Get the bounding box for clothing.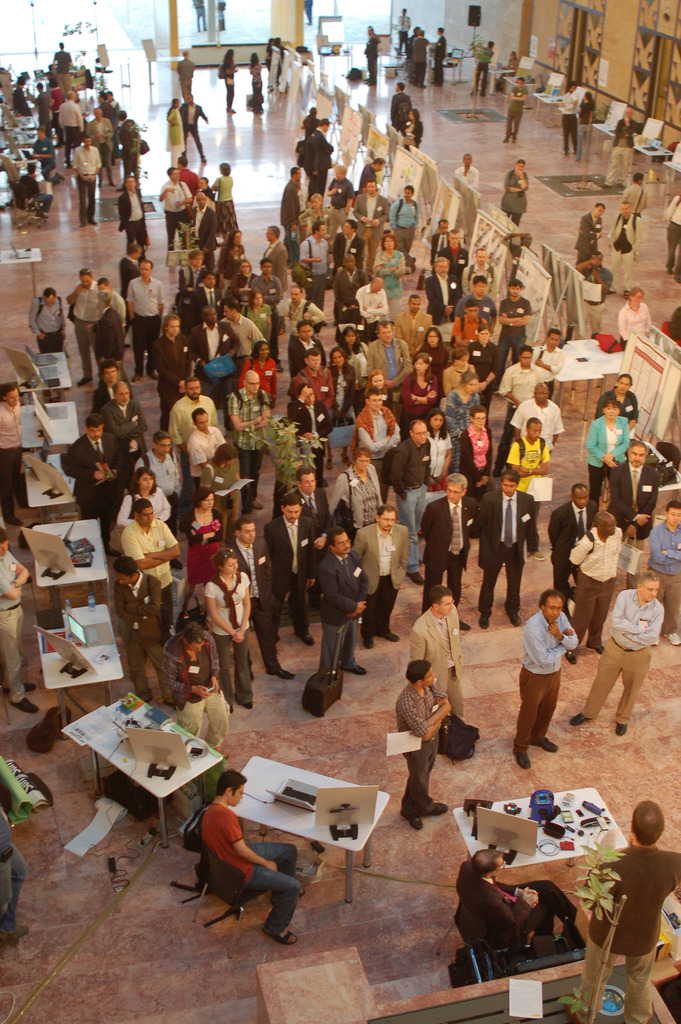
x1=167 y1=104 x2=181 y2=171.
